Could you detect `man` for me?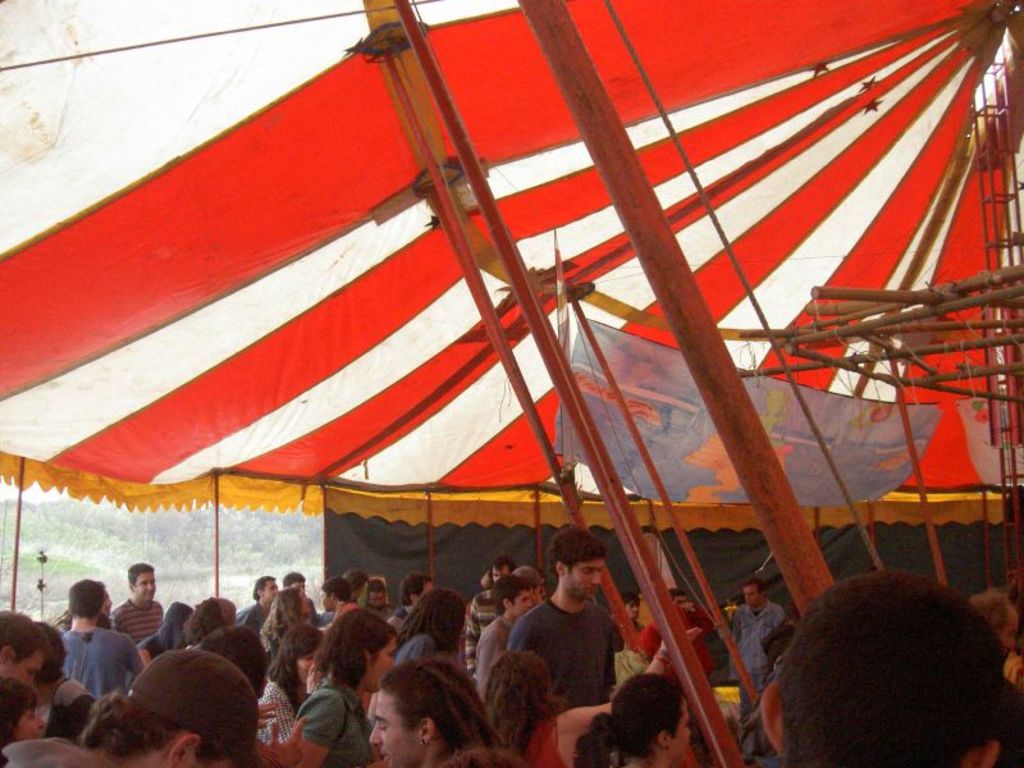
Detection result: rect(385, 575, 430, 631).
